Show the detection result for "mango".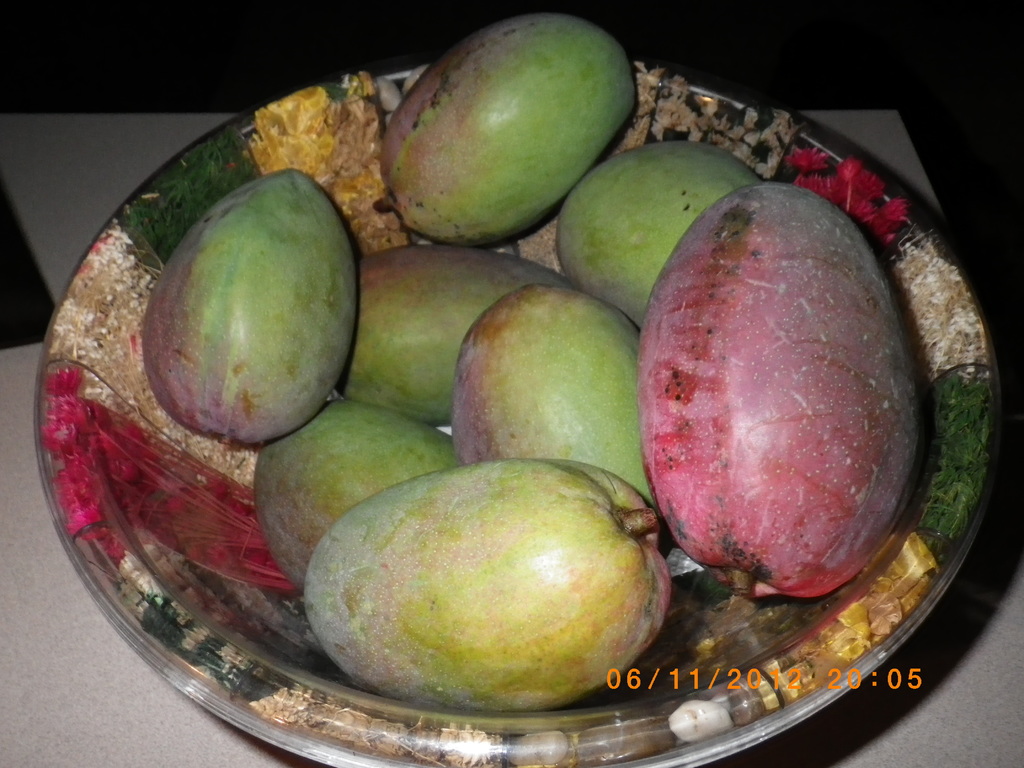
BBox(295, 465, 675, 712).
